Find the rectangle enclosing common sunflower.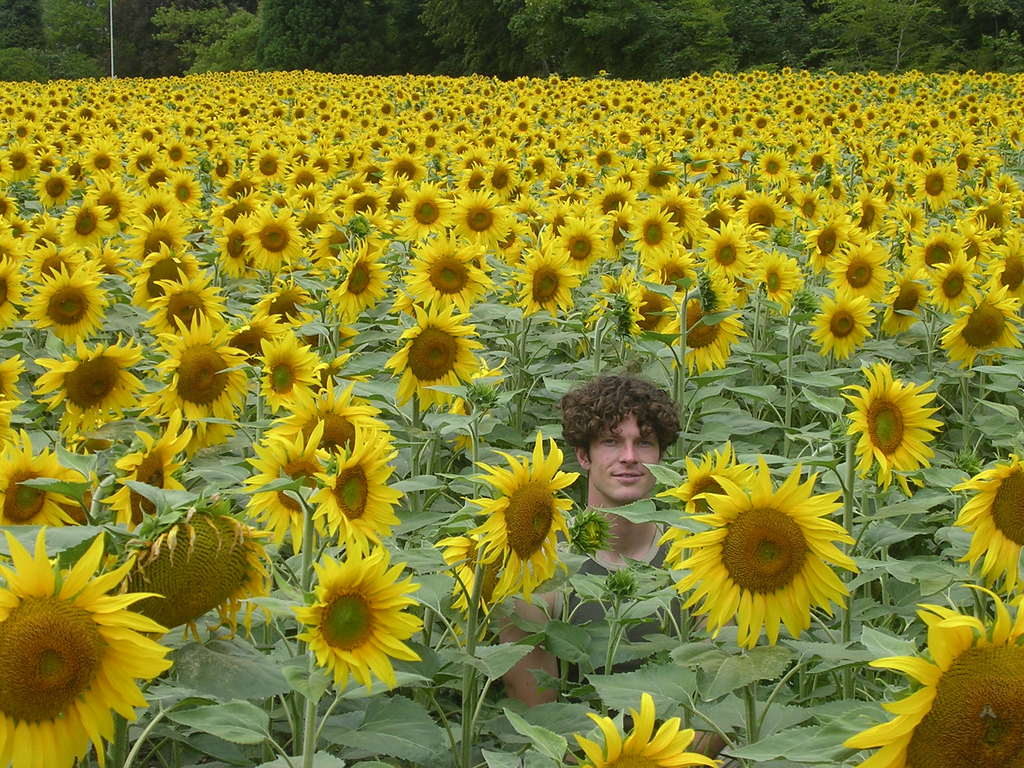
region(961, 456, 1023, 590).
